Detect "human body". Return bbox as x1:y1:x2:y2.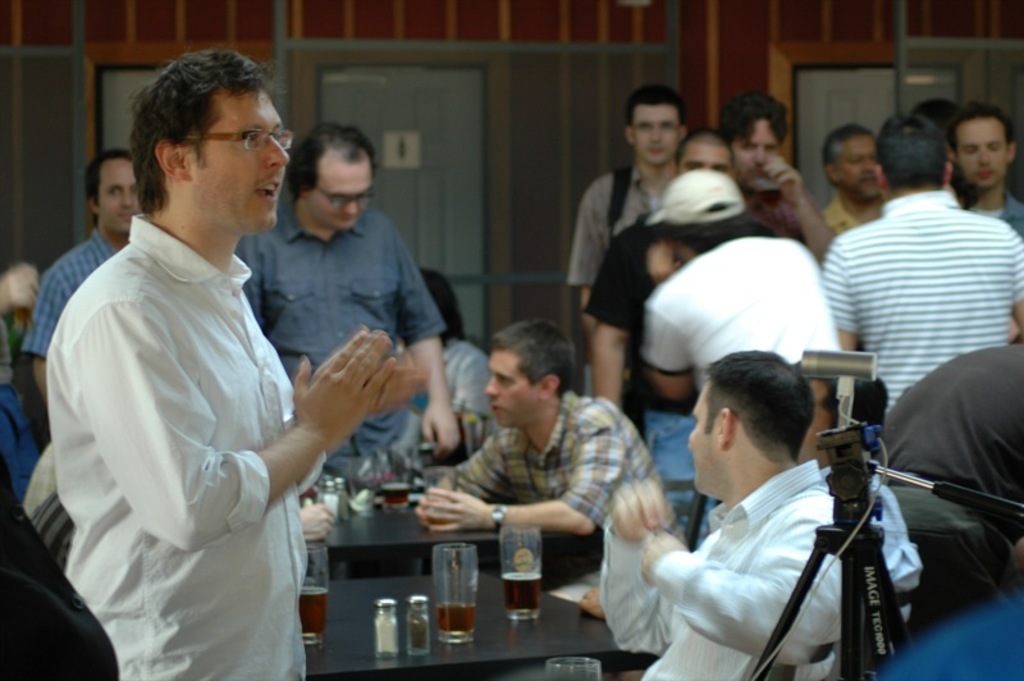
596:460:861:680.
